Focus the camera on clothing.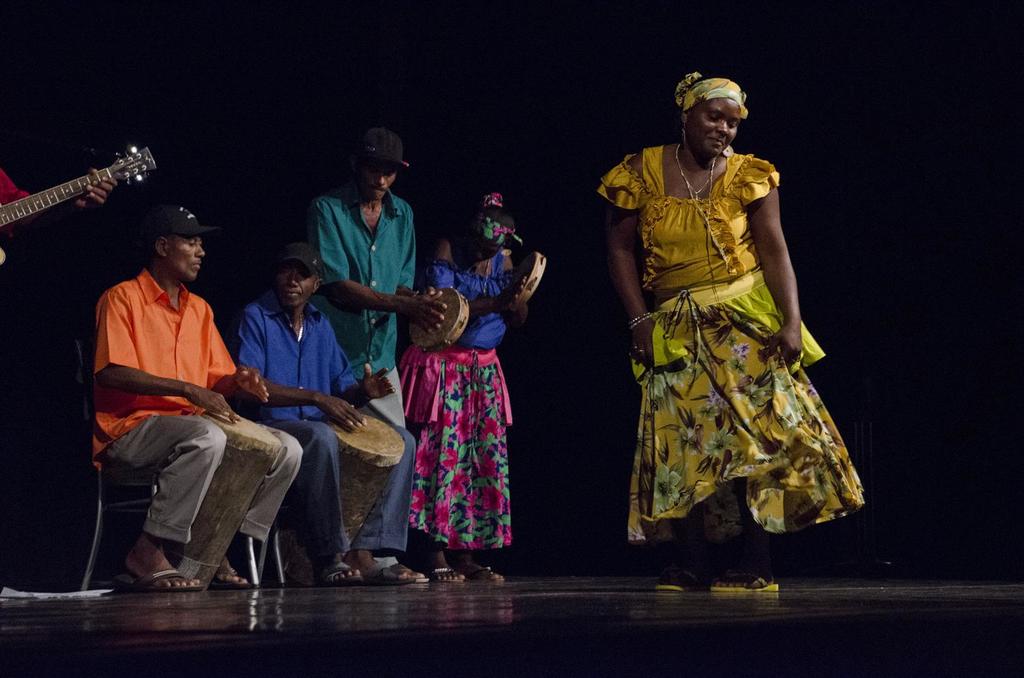
Focus region: {"x1": 396, "y1": 248, "x2": 509, "y2": 548}.
